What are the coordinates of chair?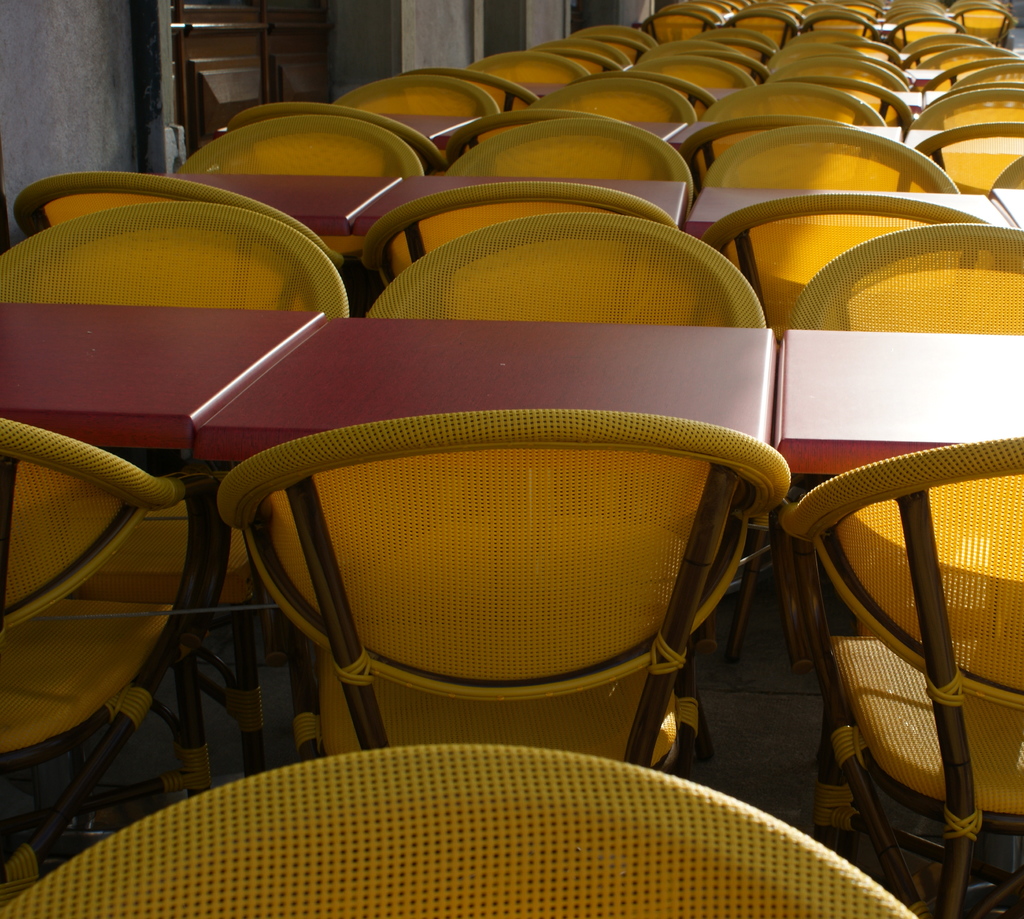
l=439, t=122, r=684, b=195.
